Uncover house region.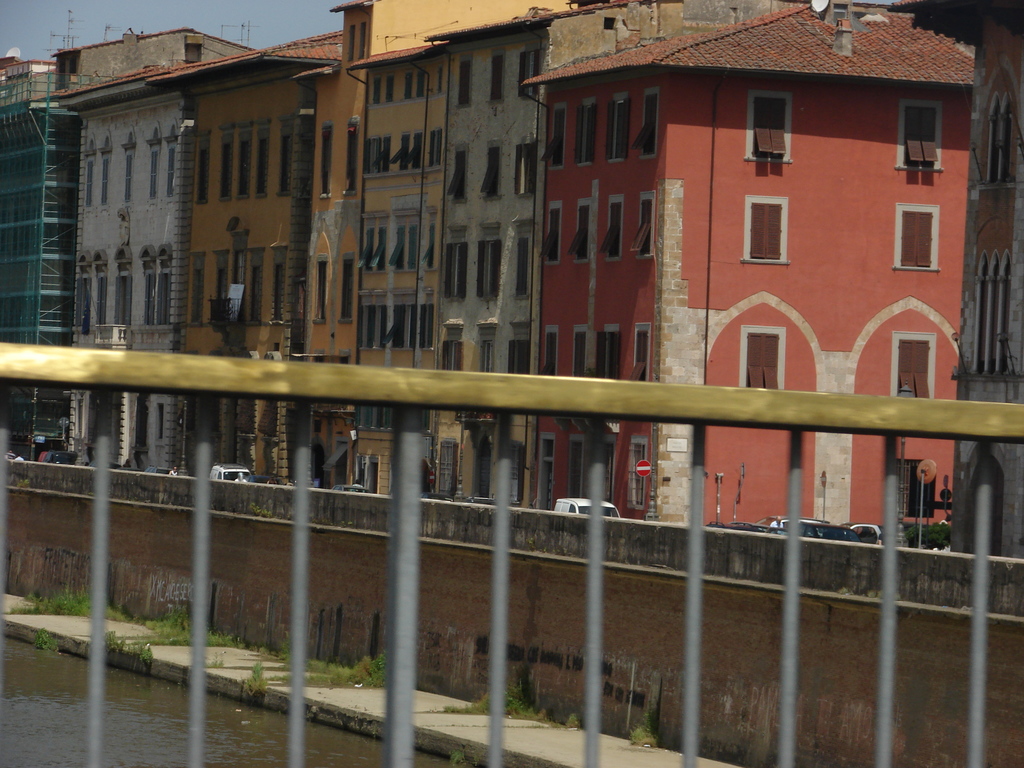
Uncovered: x1=346 y1=1 x2=580 y2=503.
